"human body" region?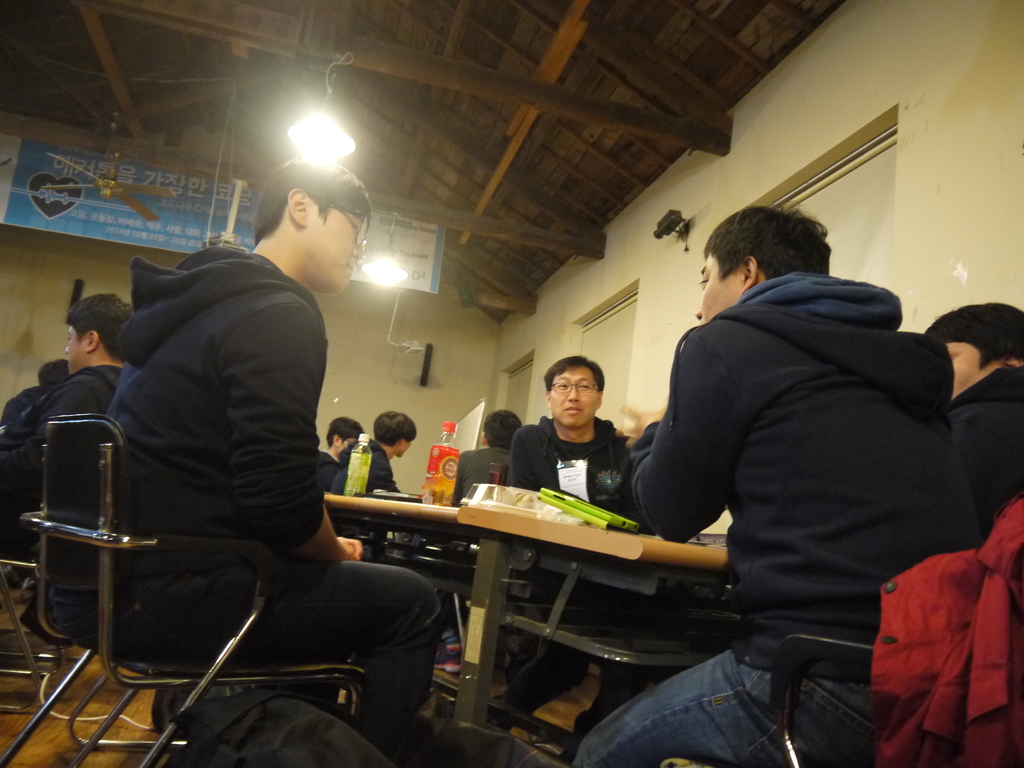
(0,386,47,591)
